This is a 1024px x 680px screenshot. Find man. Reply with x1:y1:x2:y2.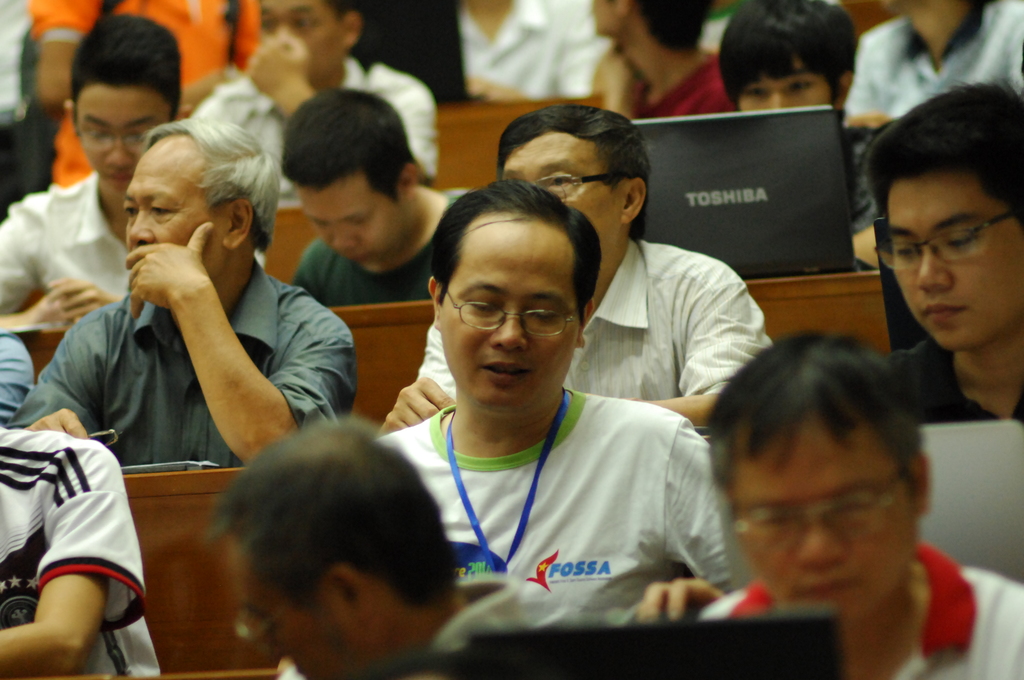
697:328:1018:679.
